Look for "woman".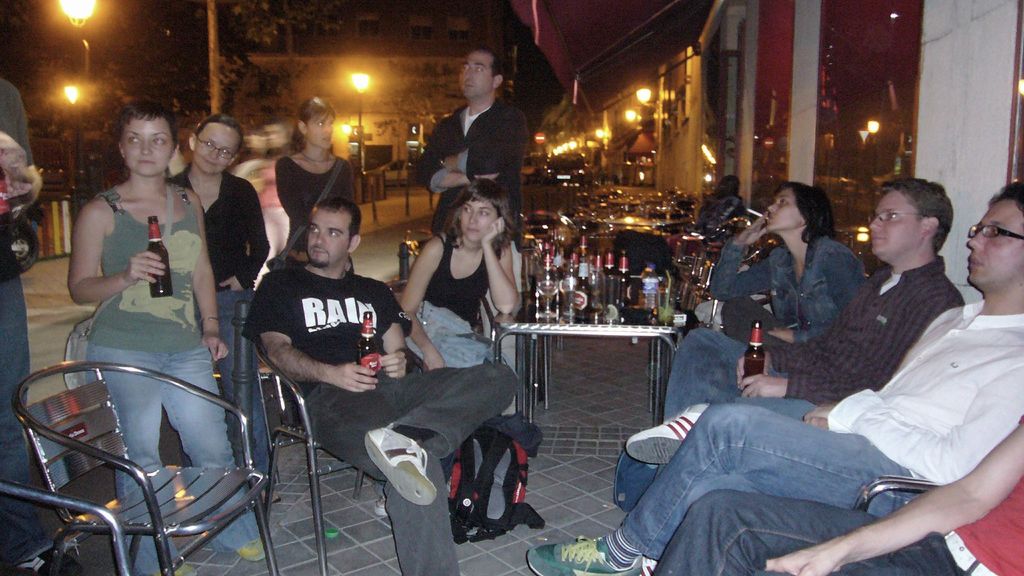
Found: bbox(65, 100, 267, 575).
